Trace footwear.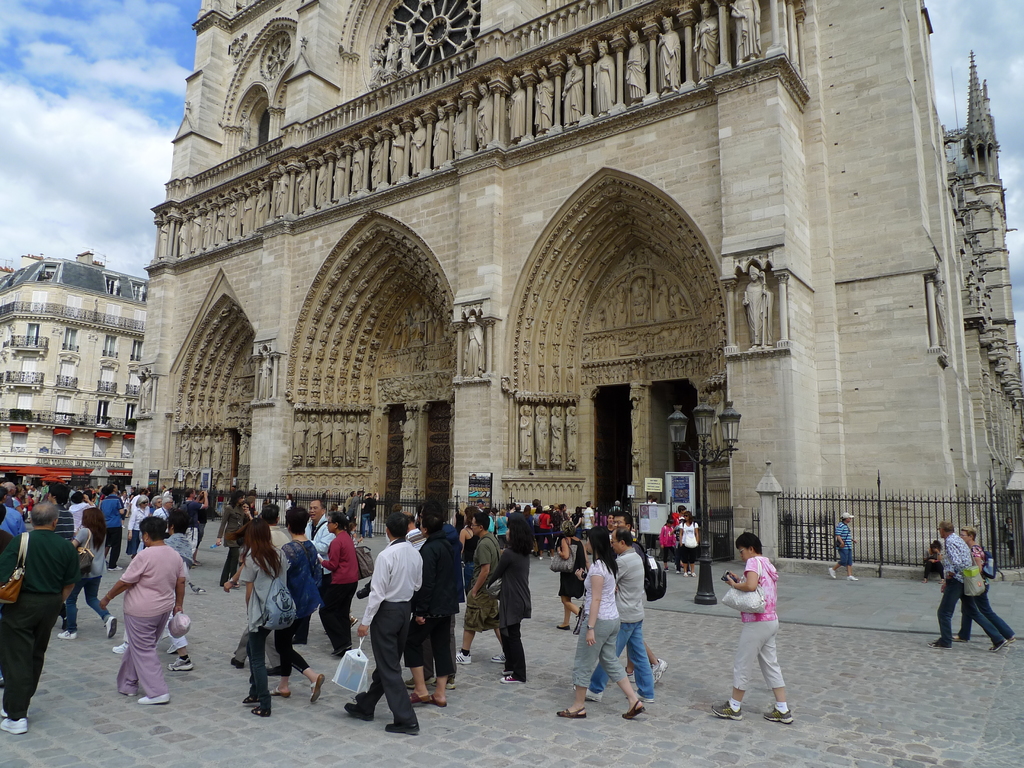
Traced to [927, 639, 954, 651].
